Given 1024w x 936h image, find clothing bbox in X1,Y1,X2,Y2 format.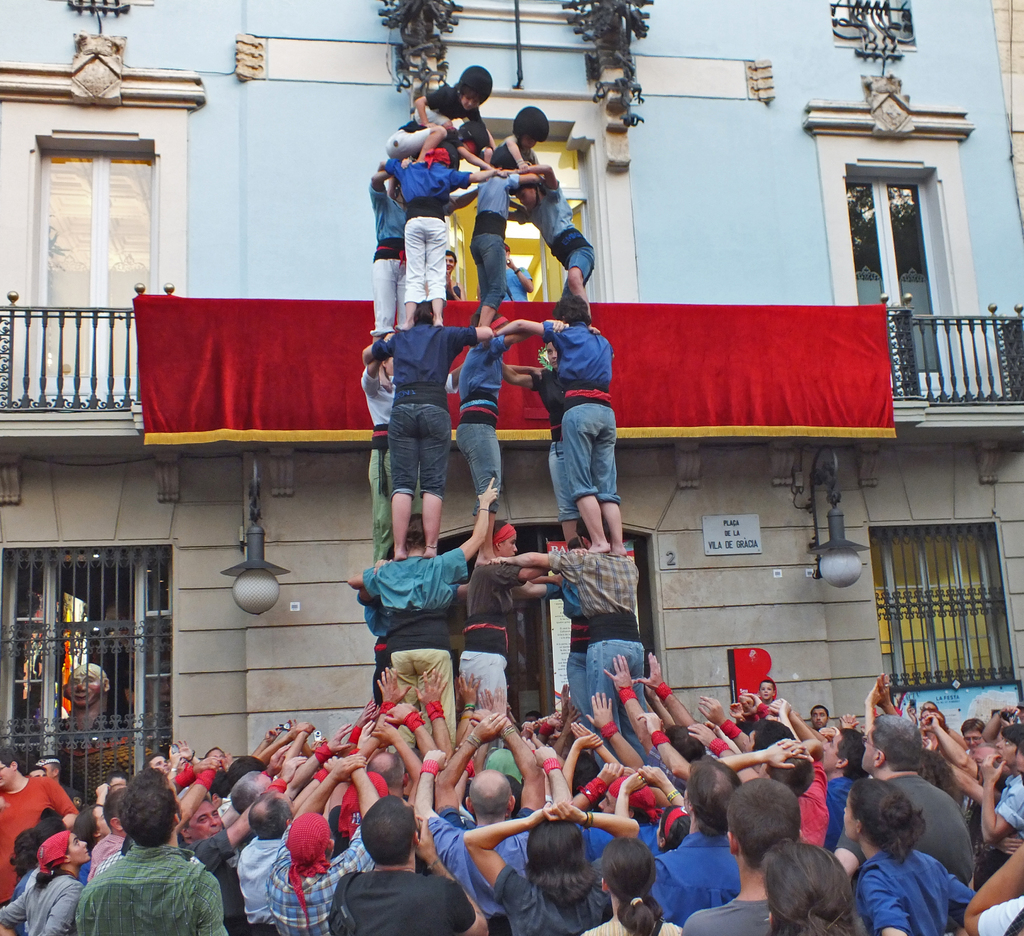
470,165,518,309.
